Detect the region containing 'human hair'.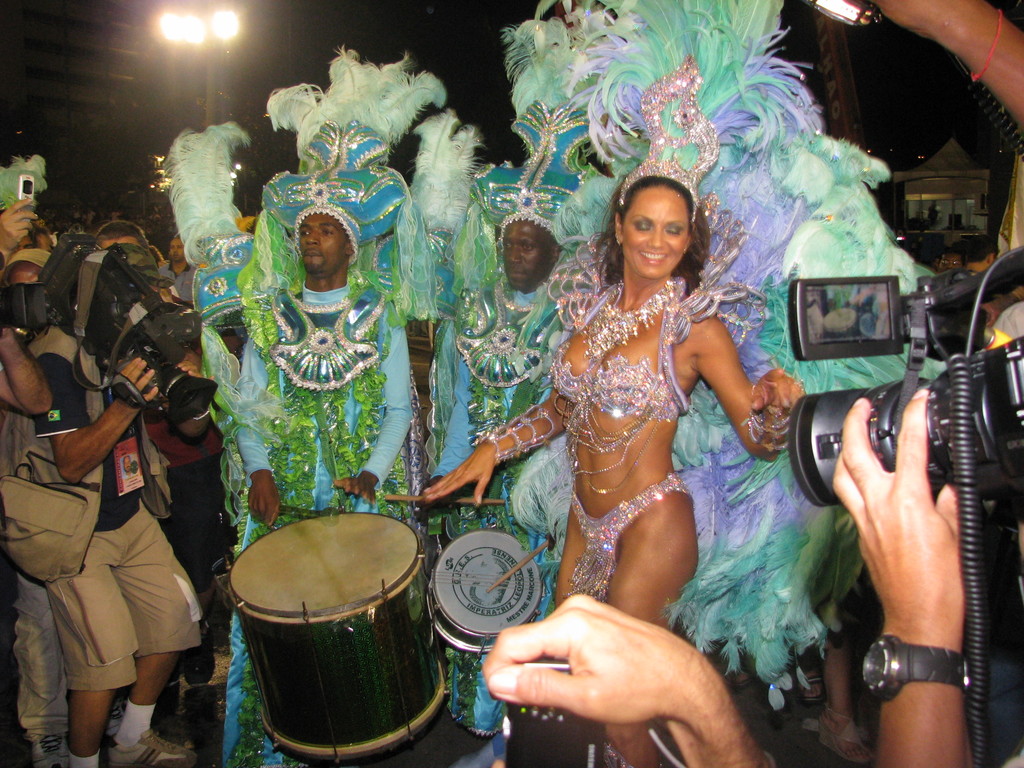
<bbox>95, 221, 147, 253</bbox>.
